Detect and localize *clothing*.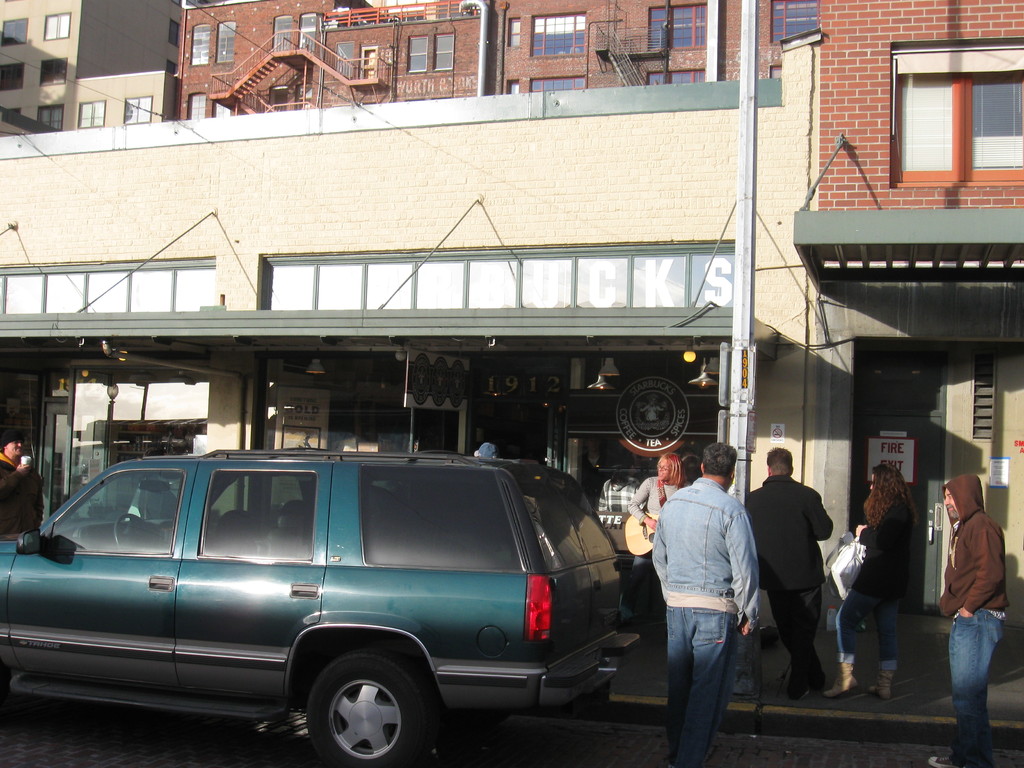
Localized at crop(940, 471, 1006, 758).
